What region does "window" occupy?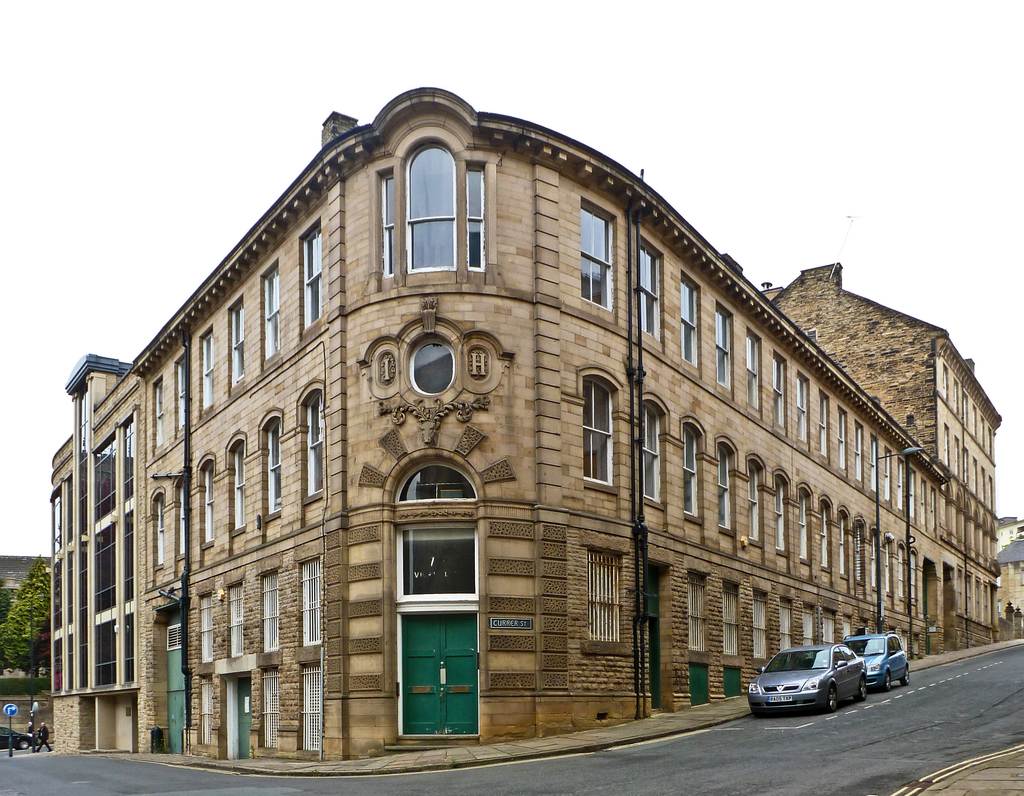
<region>746, 453, 765, 549</region>.
